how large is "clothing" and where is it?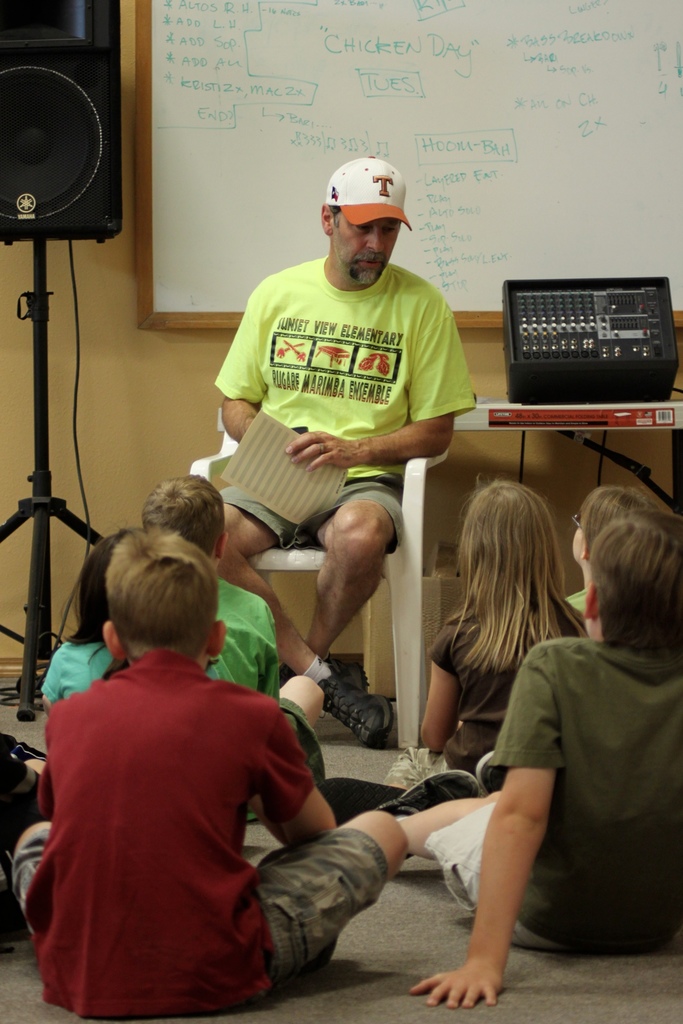
Bounding box: crop(388, 578, 591, 791).
